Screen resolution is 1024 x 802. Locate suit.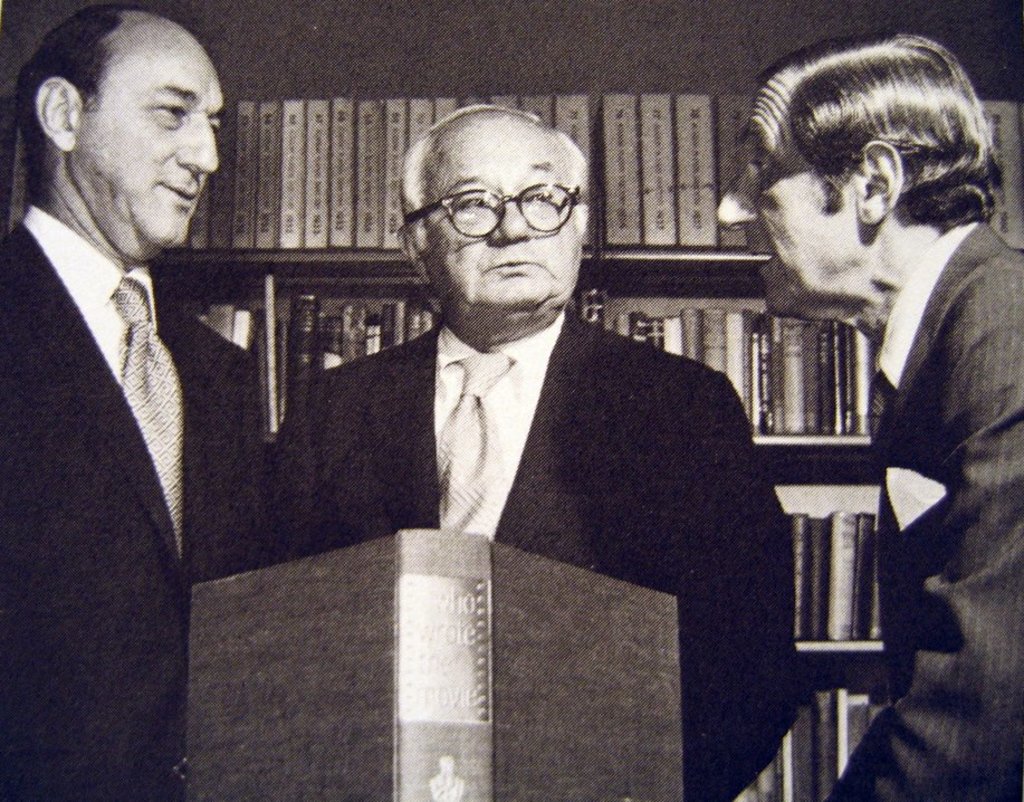
[x1=266, y1=323, x2=796, y2=801].
